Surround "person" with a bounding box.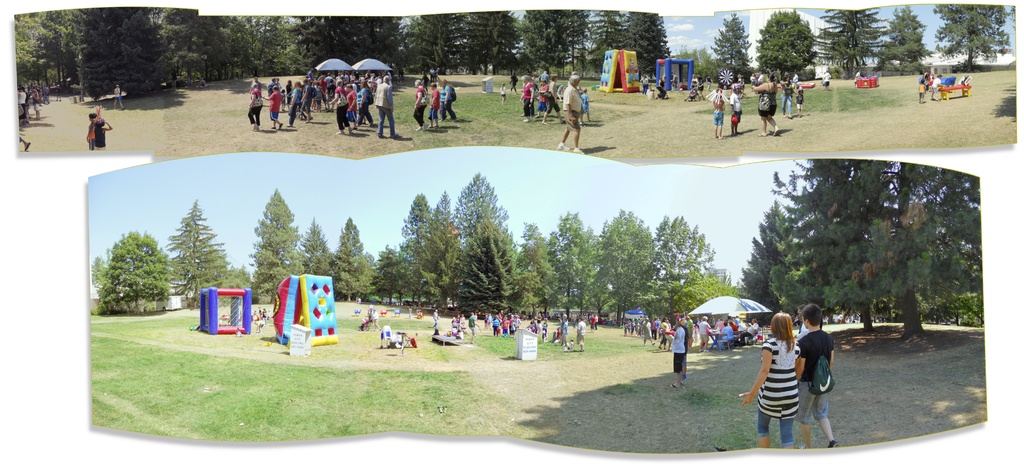
376:74:399:138.
